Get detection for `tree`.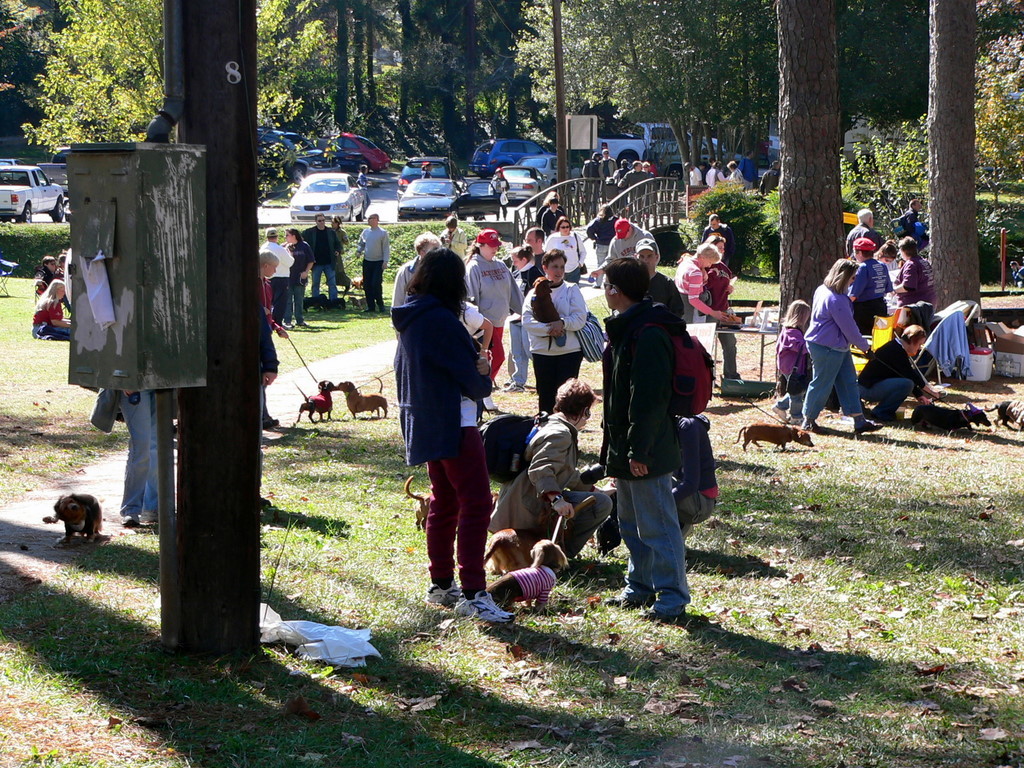
Detection: region(348, 0, 372, 149).
